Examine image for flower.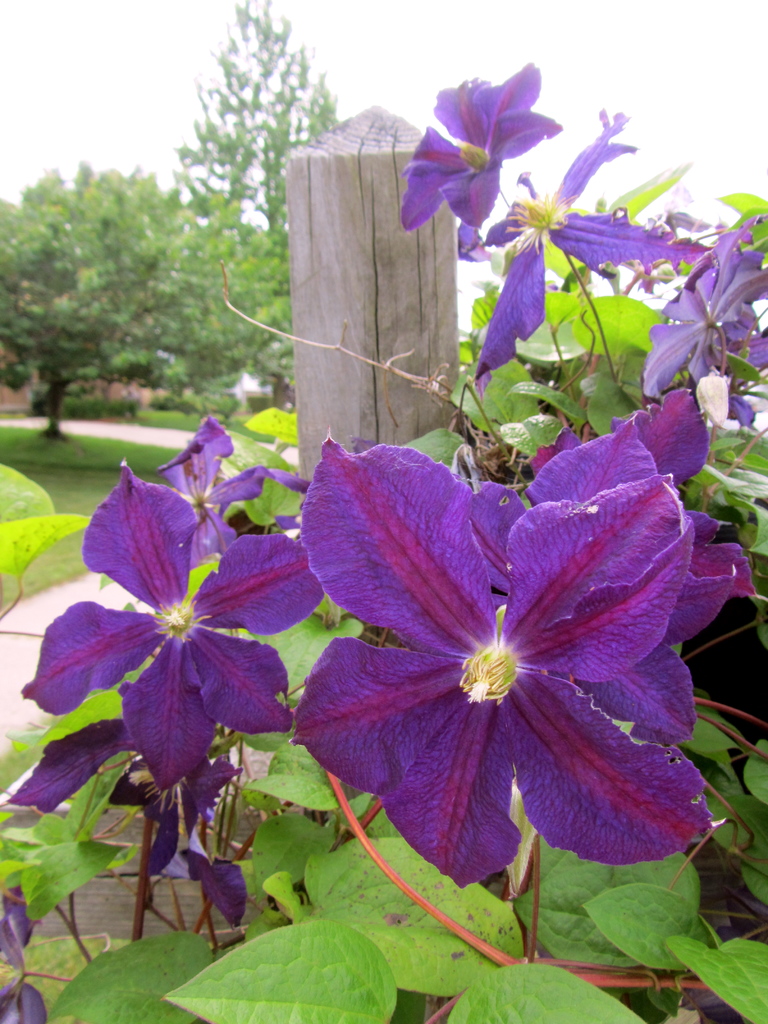
Examination result: [531,379,756,748].
